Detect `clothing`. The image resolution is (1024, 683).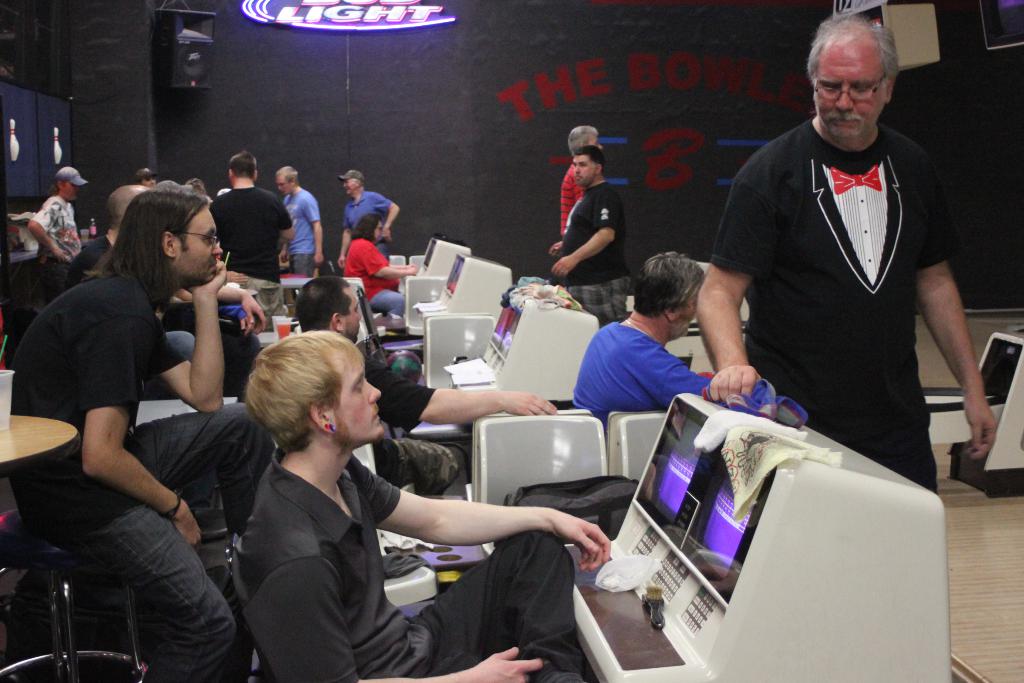
region(559, 150, 591, 234).
